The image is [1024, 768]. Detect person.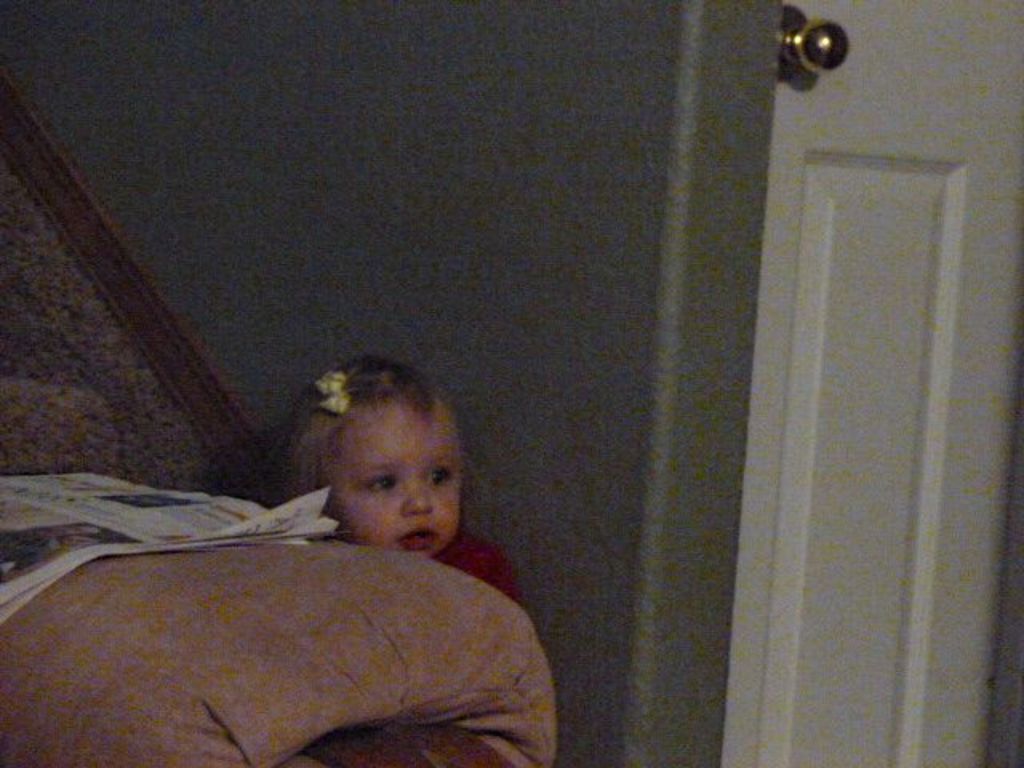
Detection: crop(211, 365, 499, 618).
